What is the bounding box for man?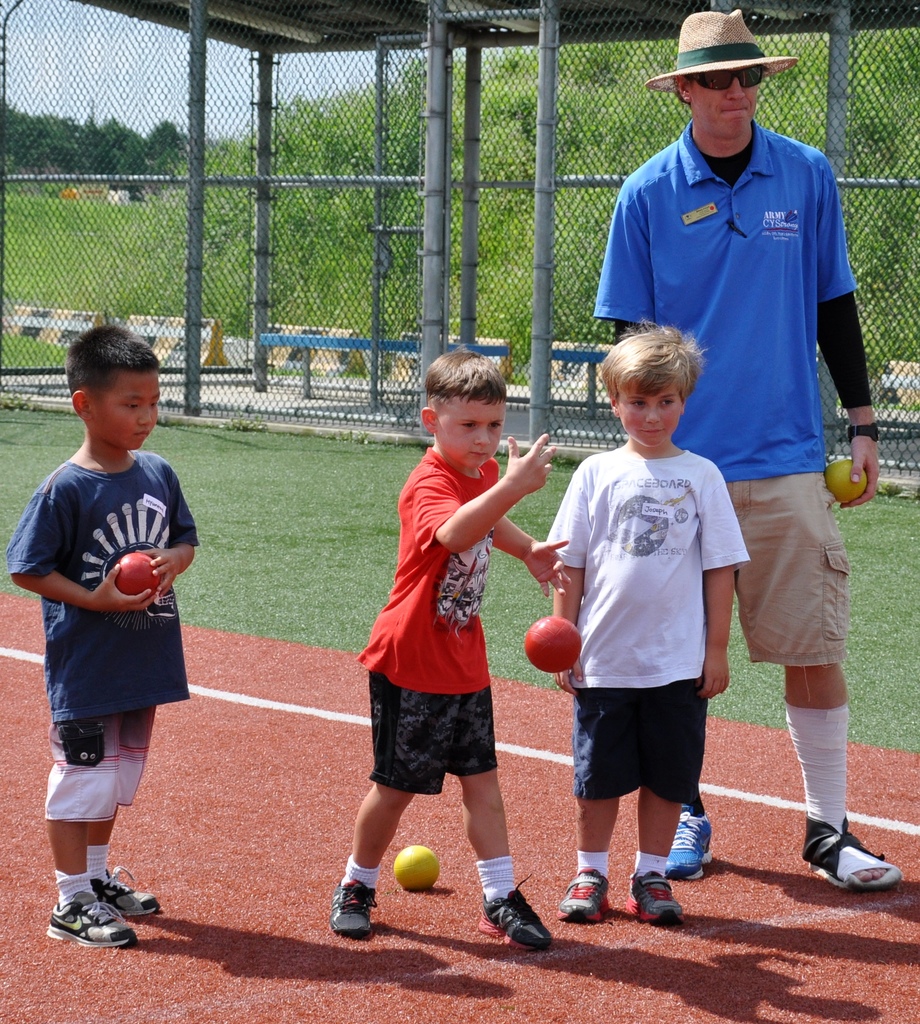
box=[349, 310, 571, 940].
